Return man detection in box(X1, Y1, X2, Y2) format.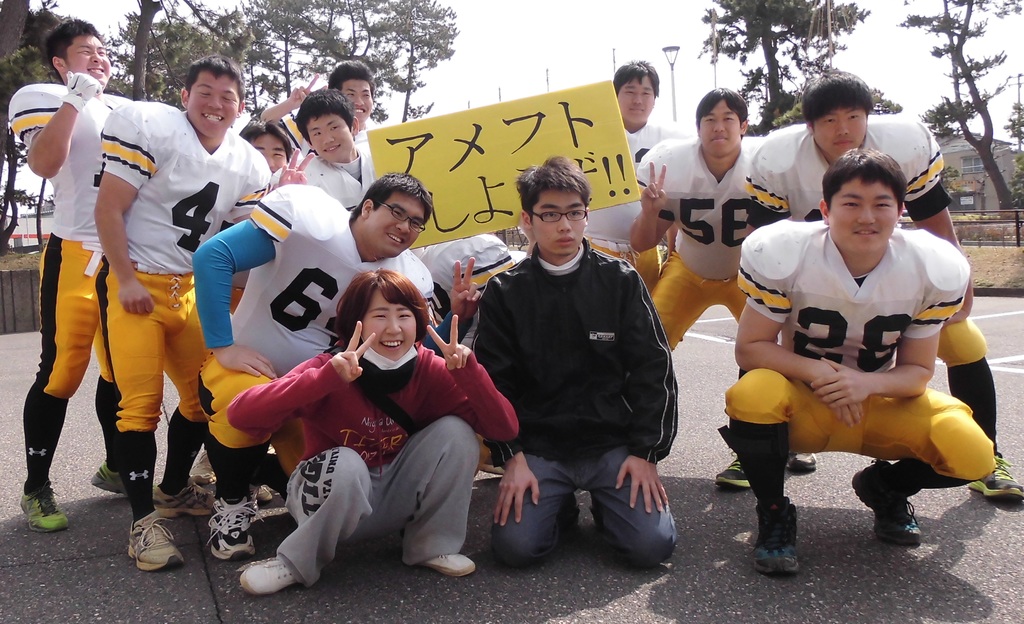
box(416, 232, 528, 349).
